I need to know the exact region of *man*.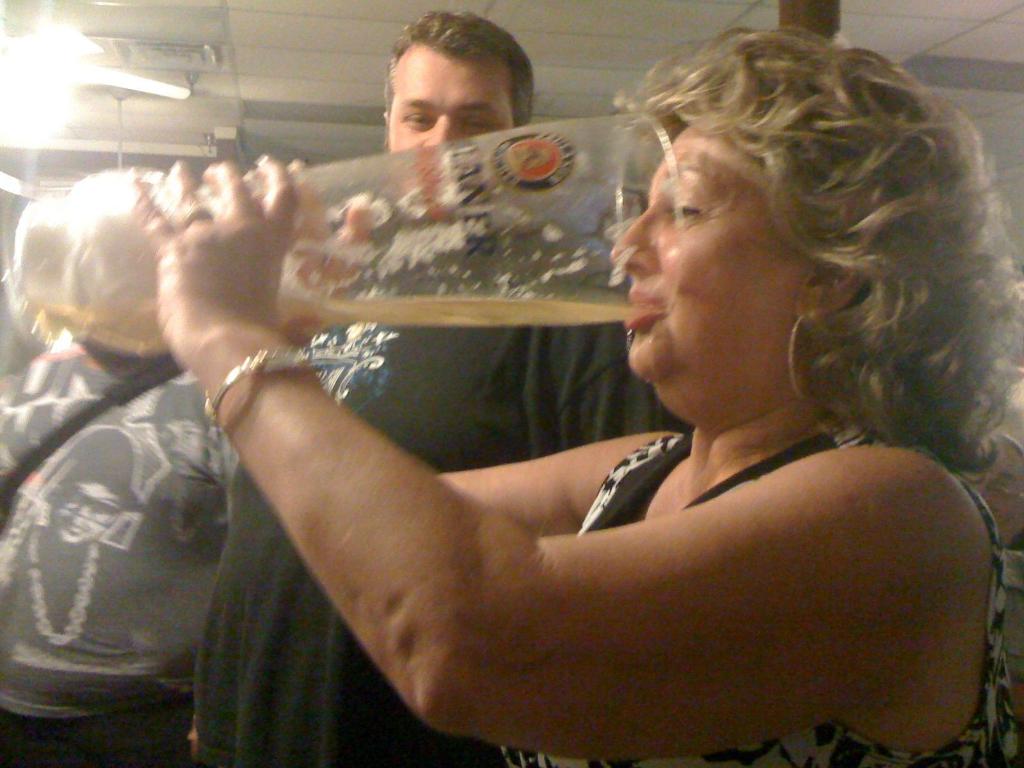
Region: bbox=[197, 10, 687, 767].
